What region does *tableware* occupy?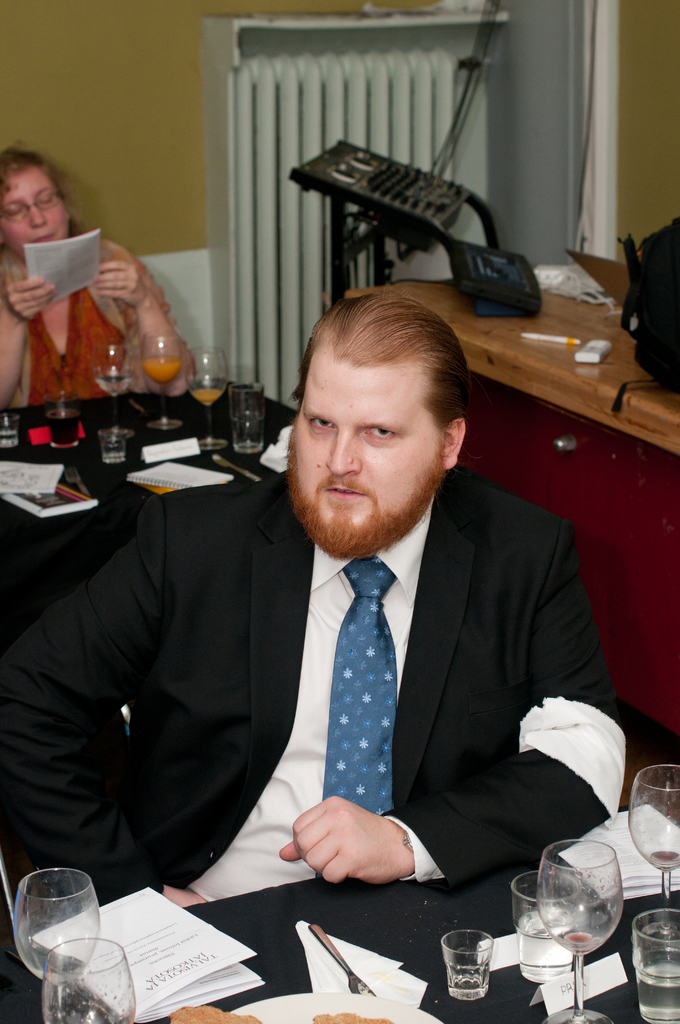
<bbox>140, 337, 187, 435</bbox>.
